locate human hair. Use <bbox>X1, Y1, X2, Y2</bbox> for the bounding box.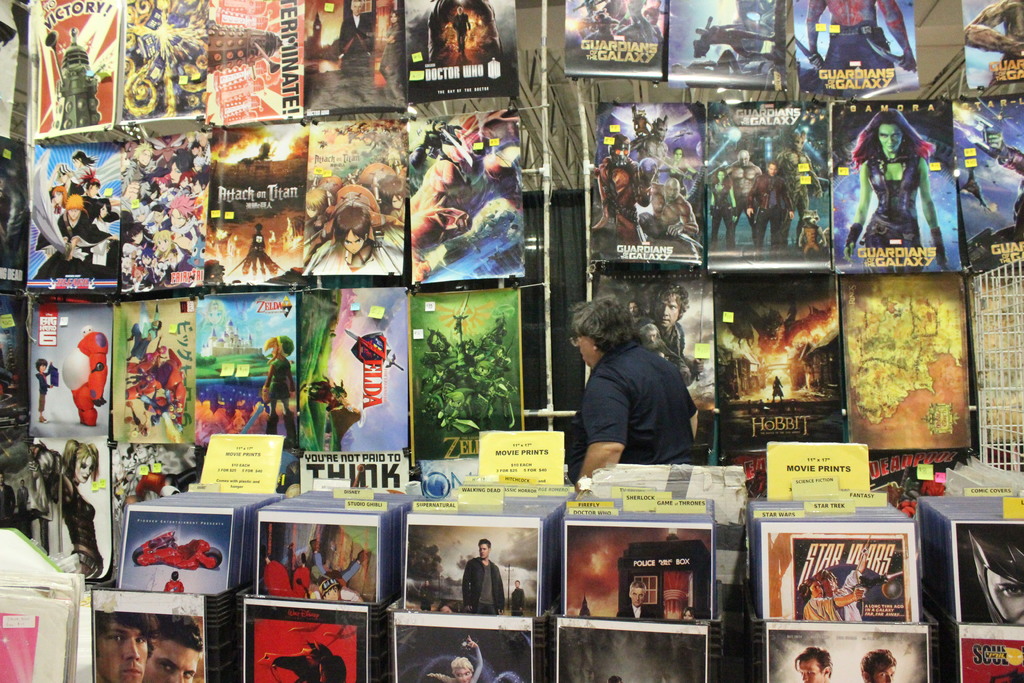
<bbox>816, 567, 838, 584</bbox>.
